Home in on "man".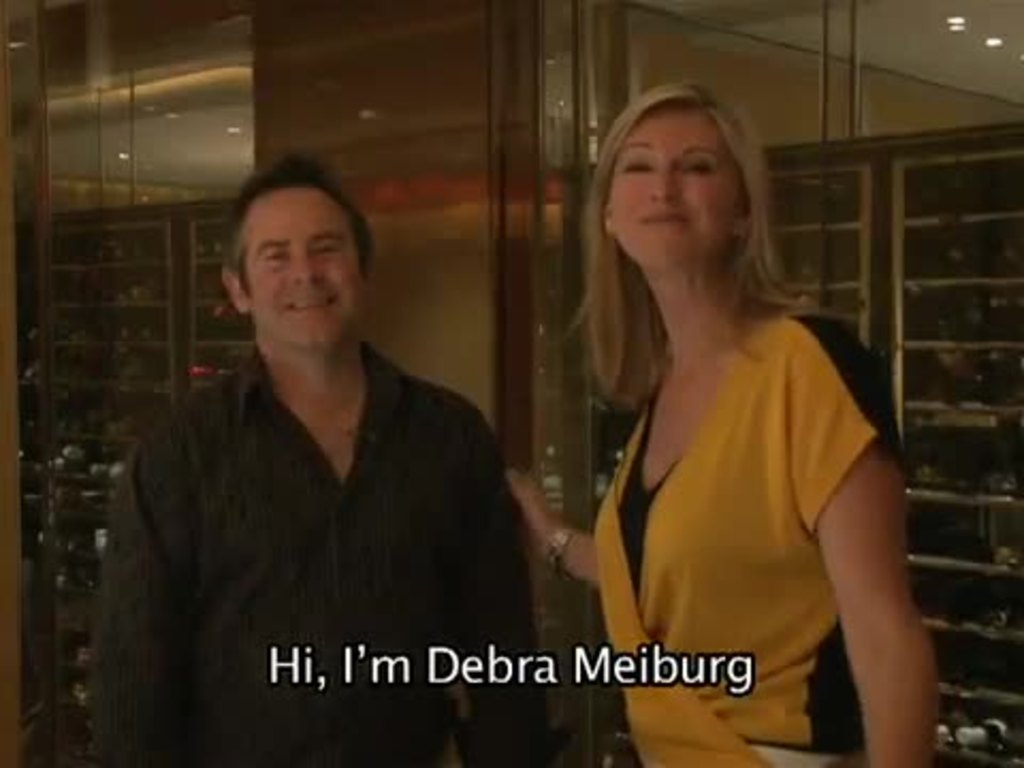
Homed in at crop(145, 77, 698, 747).
